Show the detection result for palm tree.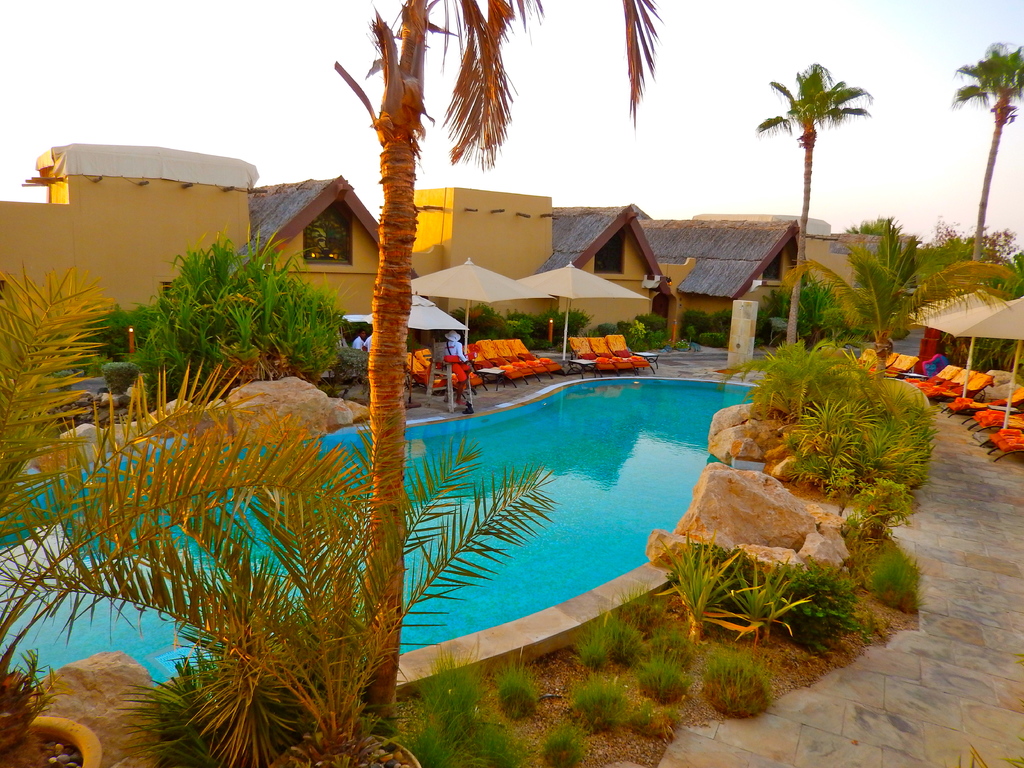
948,36,1023,259.
